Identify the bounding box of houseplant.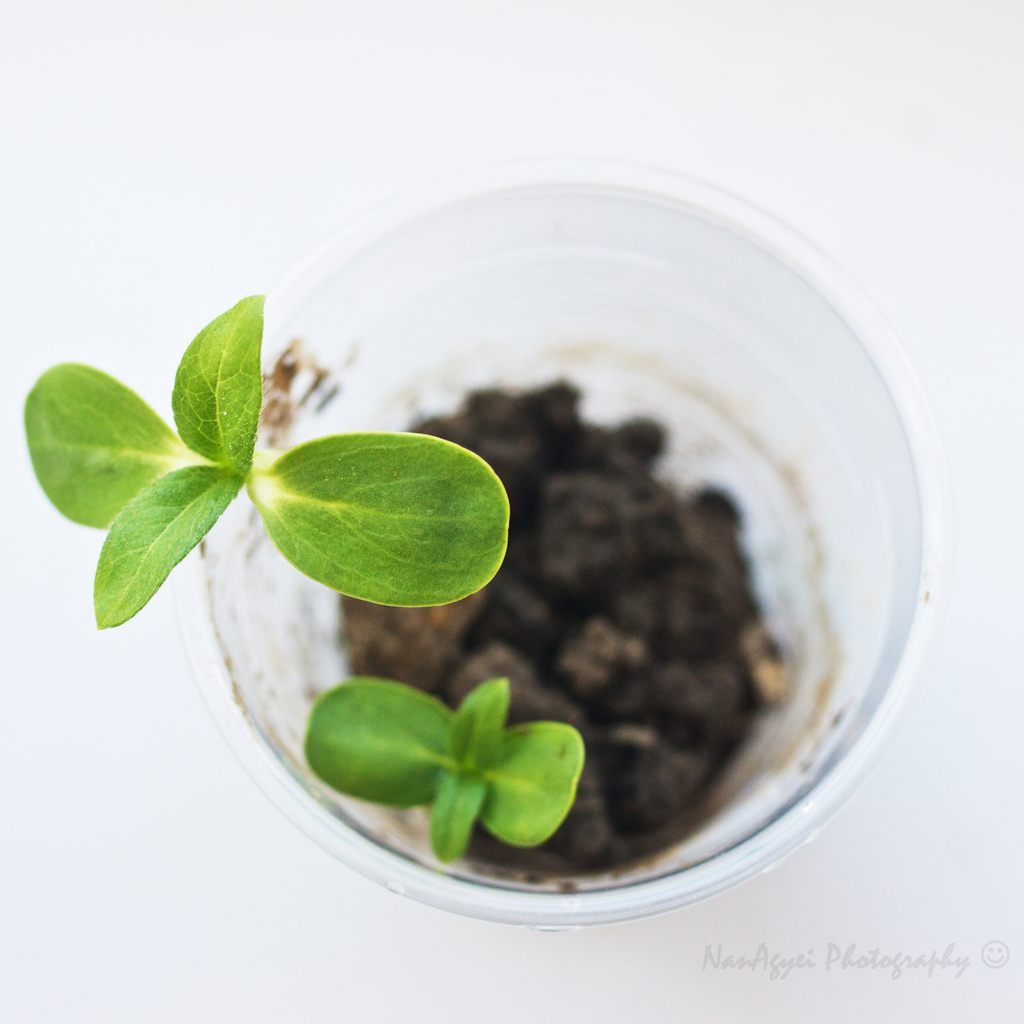
BBox(16, 153, 950, 931).
